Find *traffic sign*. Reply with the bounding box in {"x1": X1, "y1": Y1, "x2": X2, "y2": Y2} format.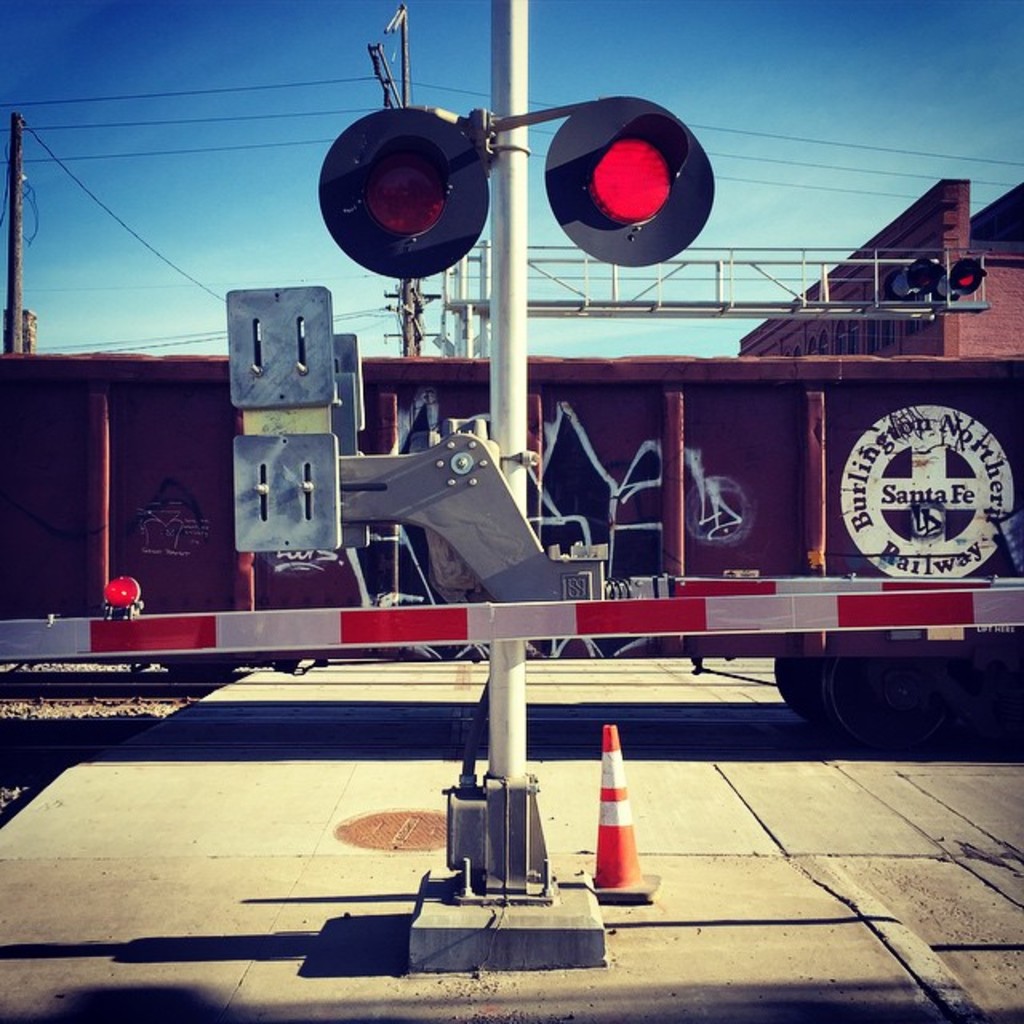
{"x1": 907, "y1": 256, "x2": 936, "y2": 290}.
